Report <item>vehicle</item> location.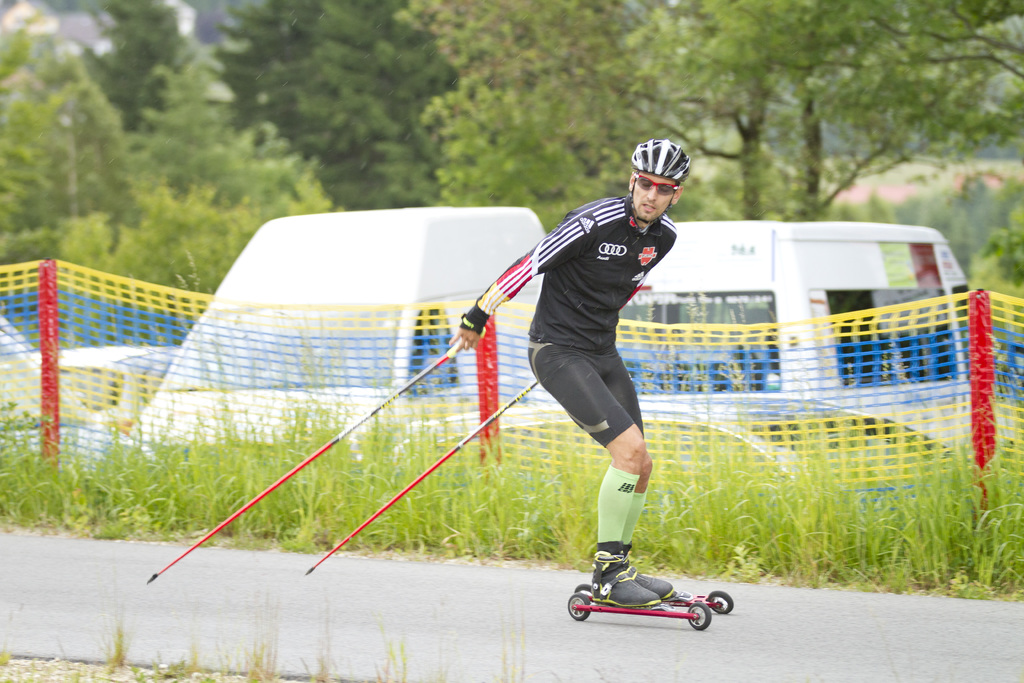
Report: [616,218,992,498].
